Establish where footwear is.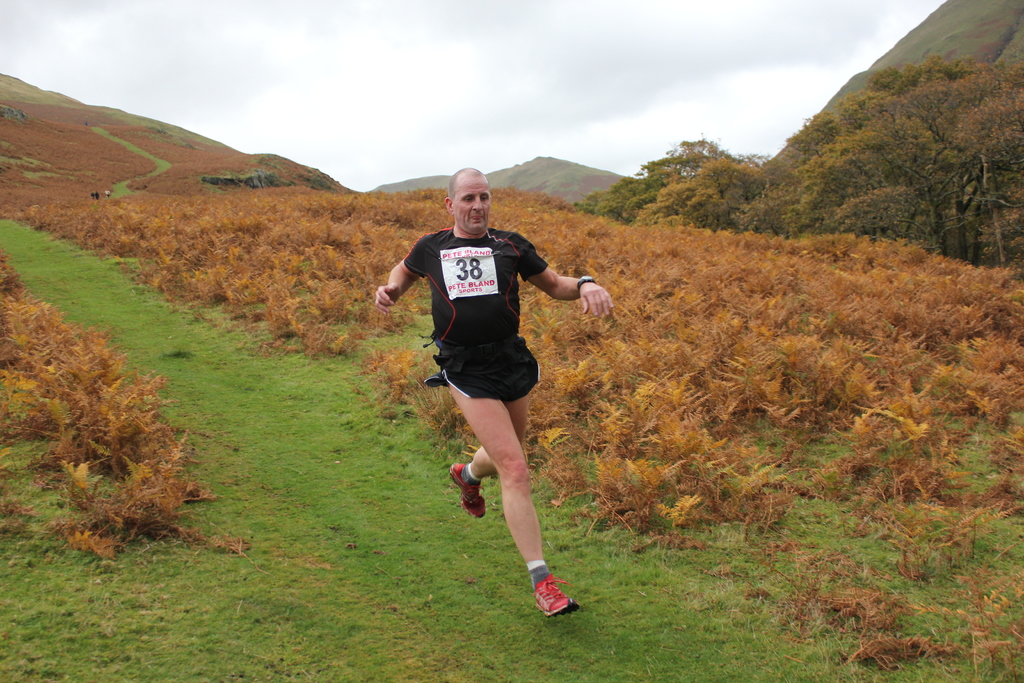
Established at (x1=449, y1=462, x2=488, y2=522).
